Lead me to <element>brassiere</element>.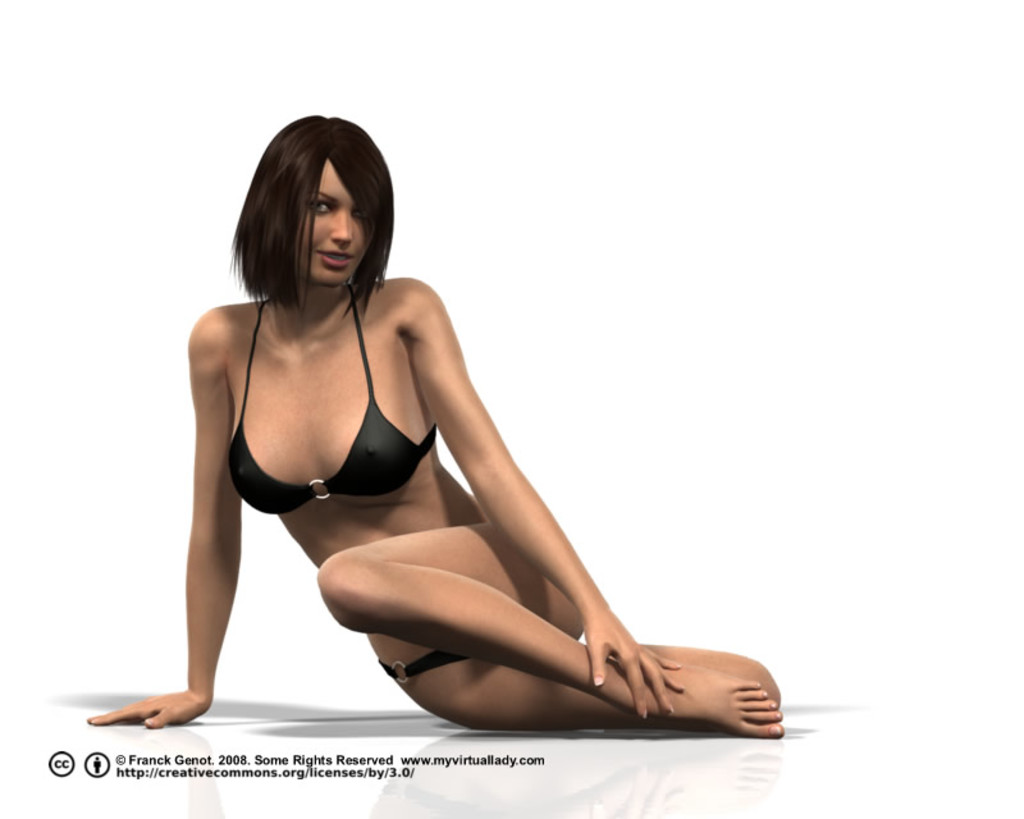
Lead to BBox(215, 283, 429, 548).
